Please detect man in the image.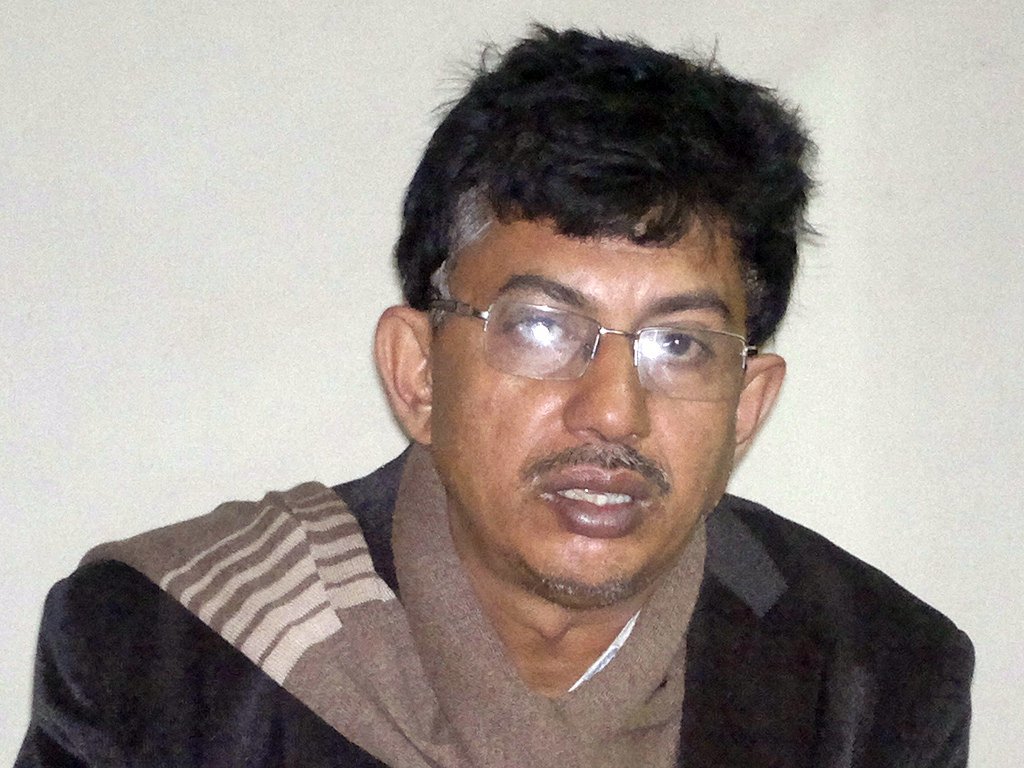
locate(36, 49, 1023, 764).
